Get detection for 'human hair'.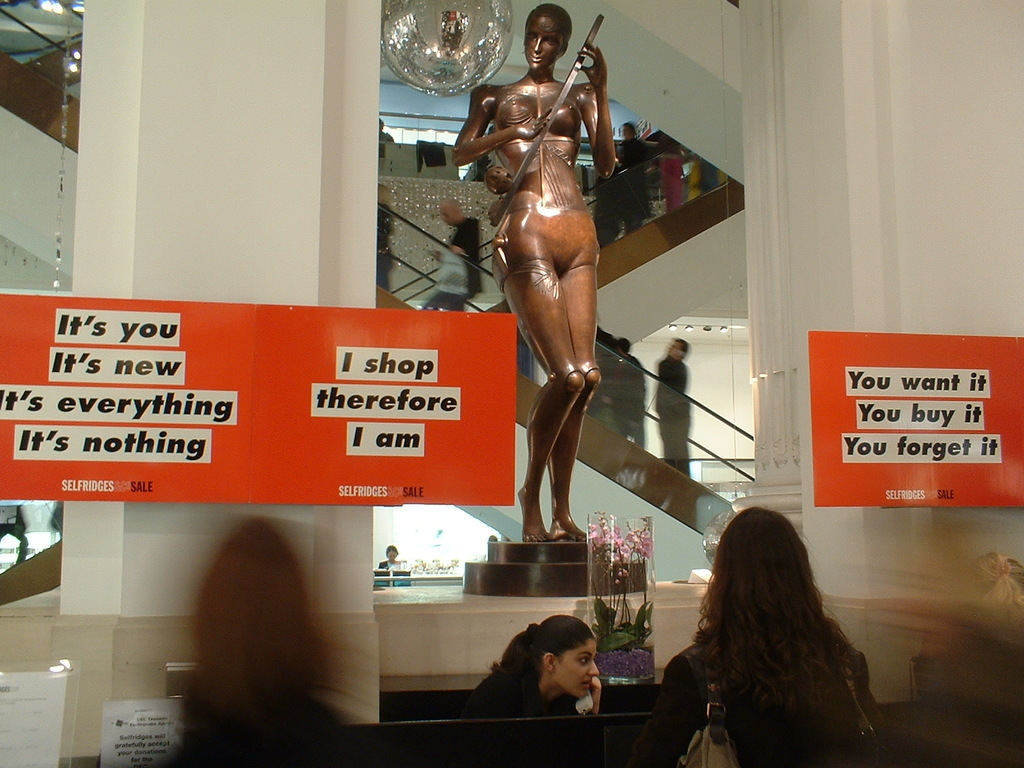
Detection: 387,545,398,559.
